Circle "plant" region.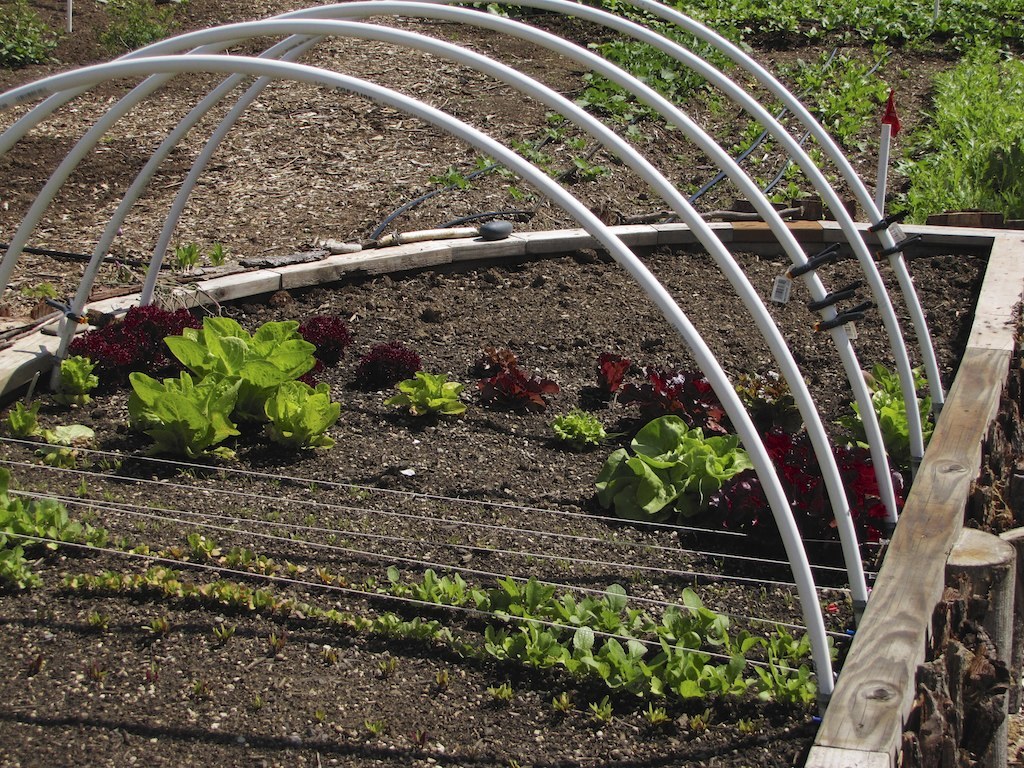
Region: 172, 240, 197, 279.
